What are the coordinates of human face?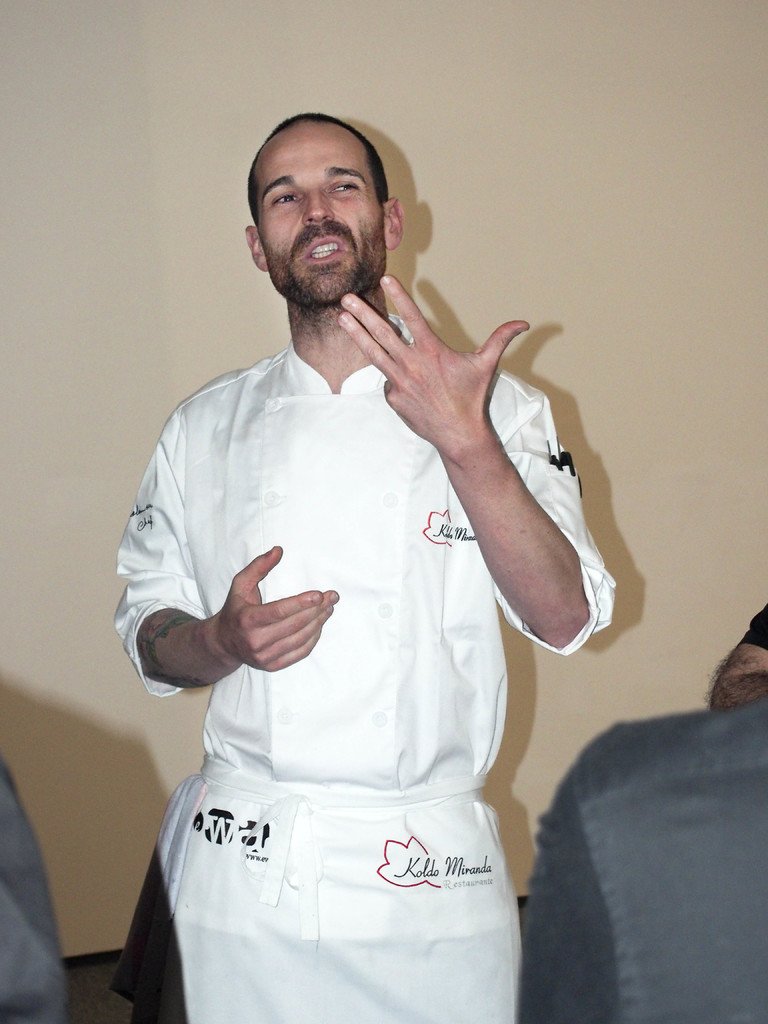
bbox=(255, 120, 383, 307).
